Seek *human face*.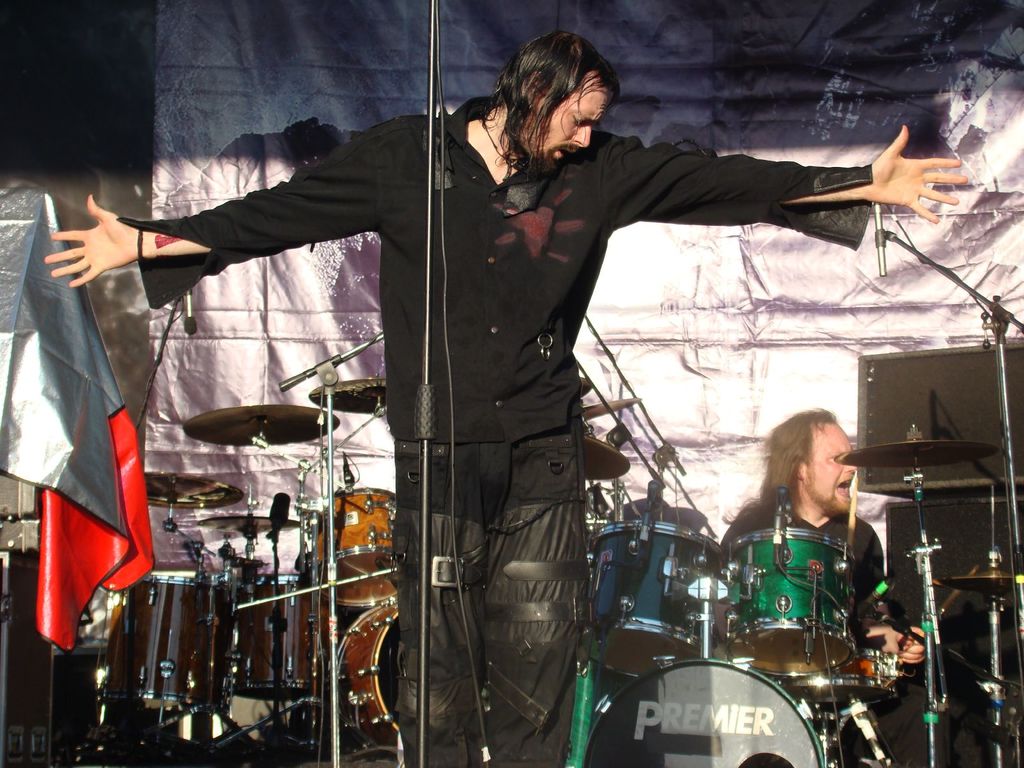
l=540, t=68, r=597, b=172.
